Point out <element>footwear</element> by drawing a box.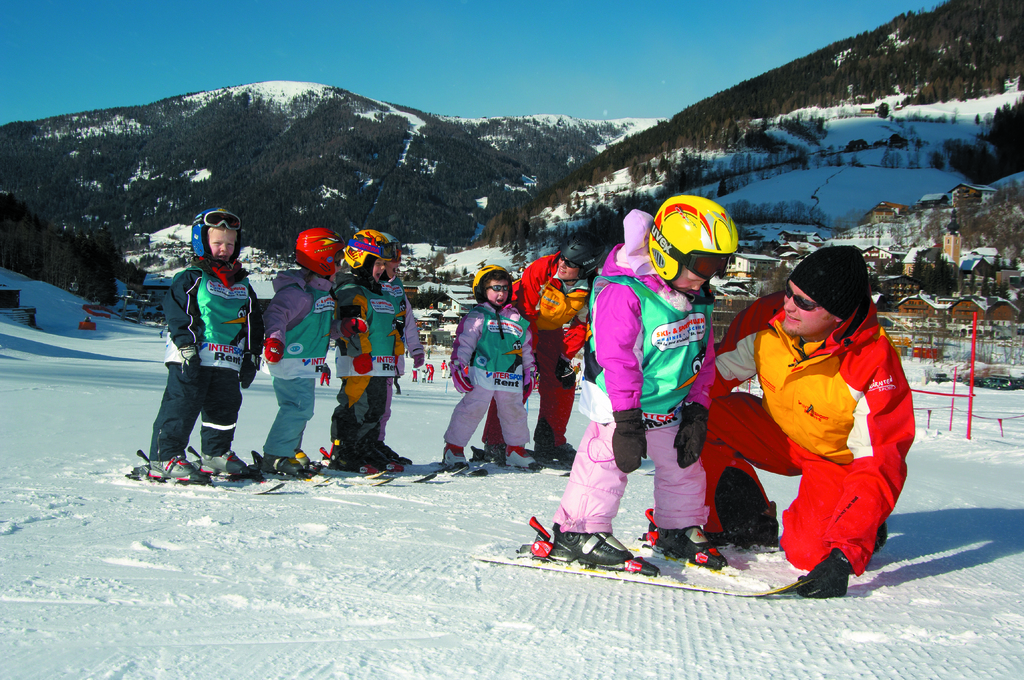
pyautogui.locateOnScreen(372, 437, 423, 474).
